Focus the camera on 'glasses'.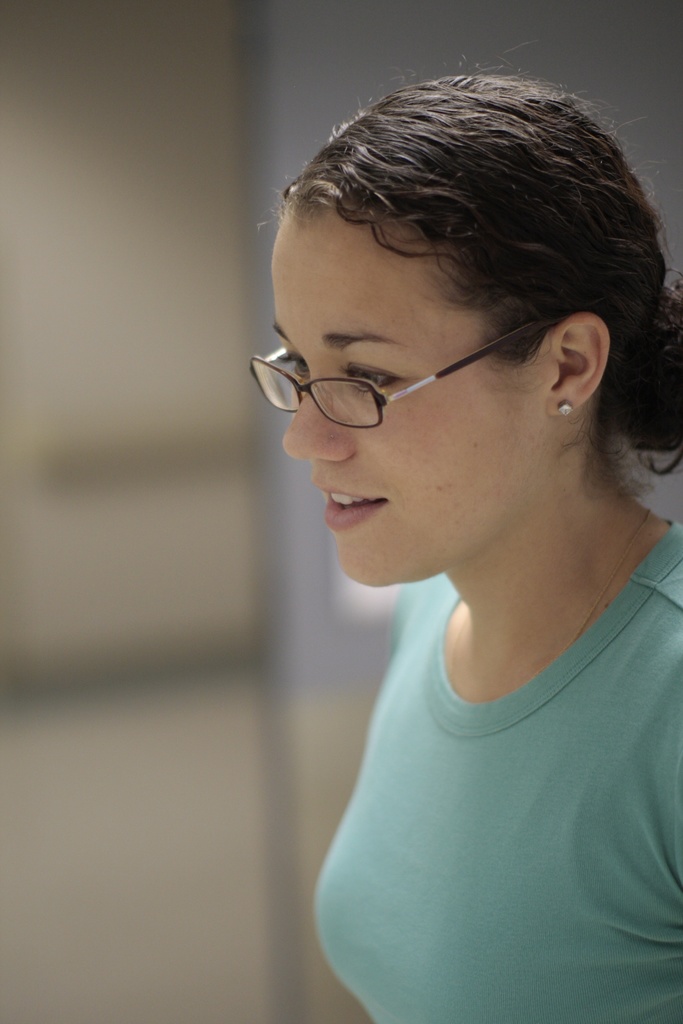
Focus region: box=[253, 308, 582, 432].
